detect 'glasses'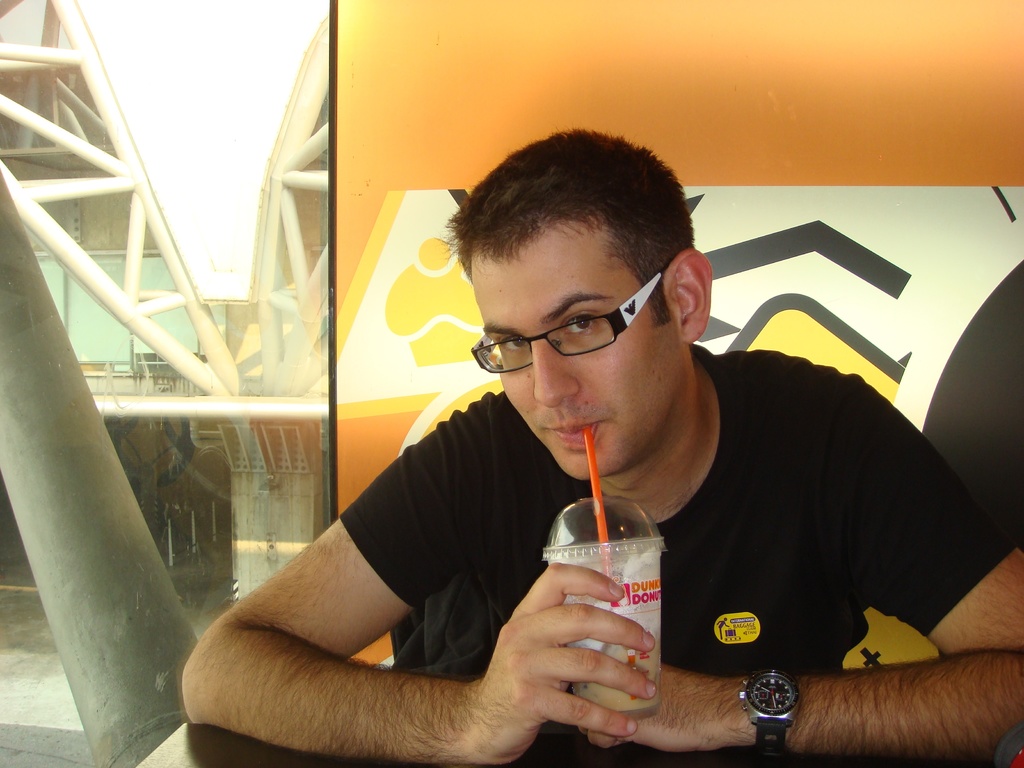
select_region(467, 287, 687, 375)
